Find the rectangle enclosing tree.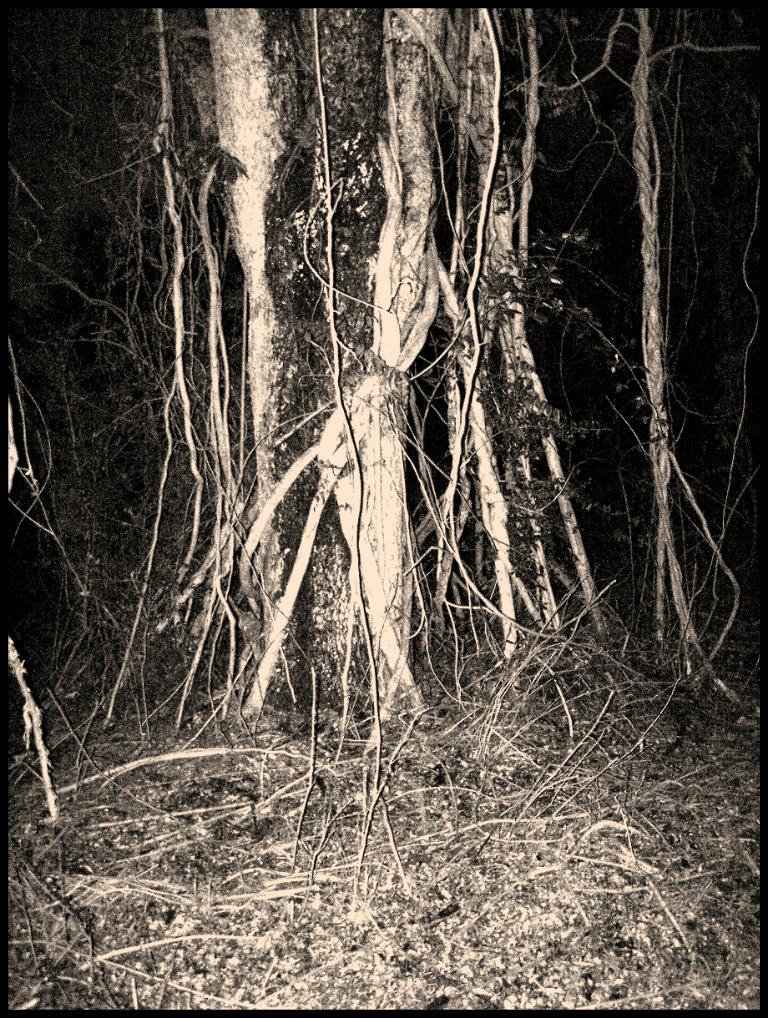
(x1=1, y1=8, x2=767, y2=743).
